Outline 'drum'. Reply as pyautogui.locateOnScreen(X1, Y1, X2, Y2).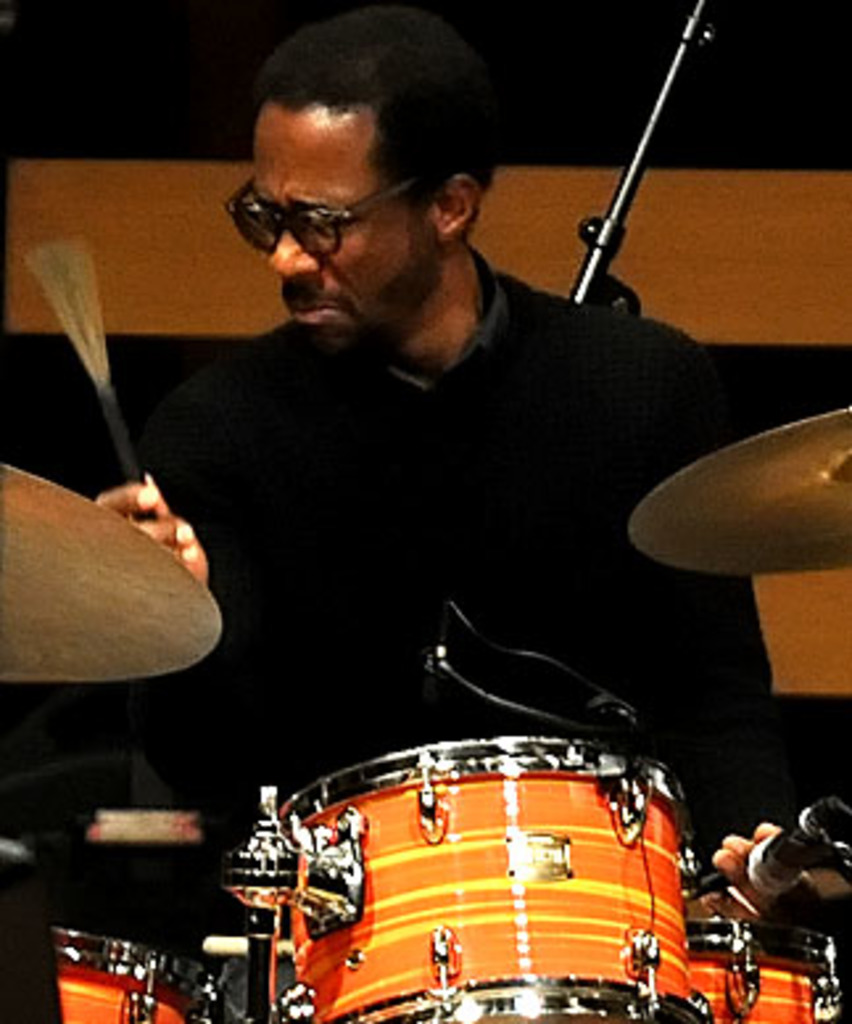
pyautogui.locateOnScreen(259, 752, 704, 1021).
